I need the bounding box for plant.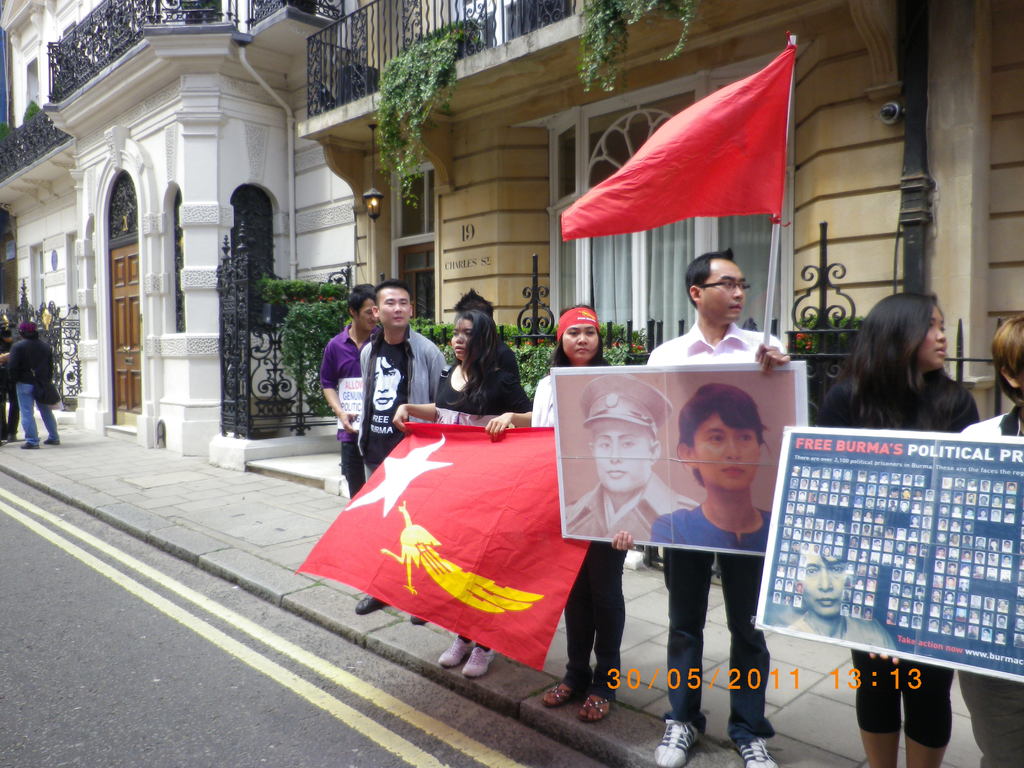
Here it is: pyautogui.locateOnScreen(366, 0, 488, 207).
